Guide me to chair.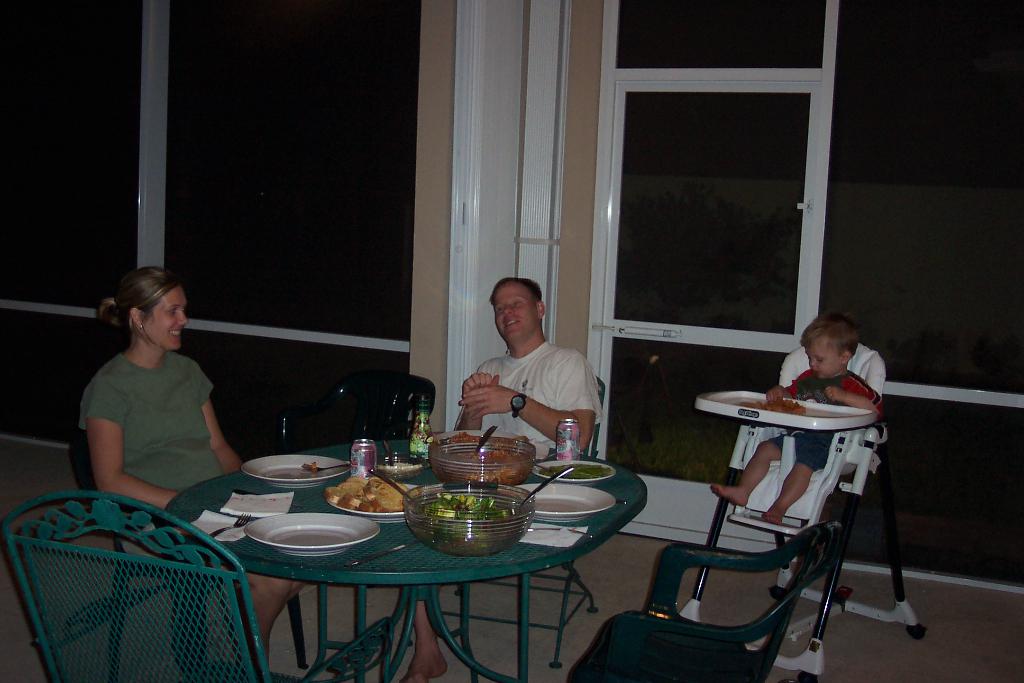
Guidance: [566, 519, 845, 682].
